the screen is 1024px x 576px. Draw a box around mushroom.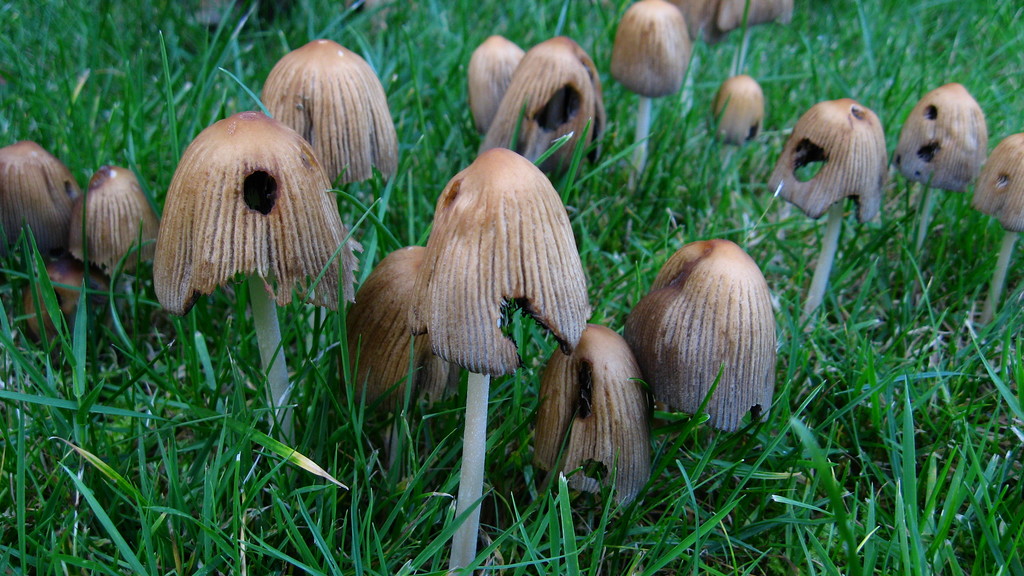
bbox(348, 147, 593, 529).
